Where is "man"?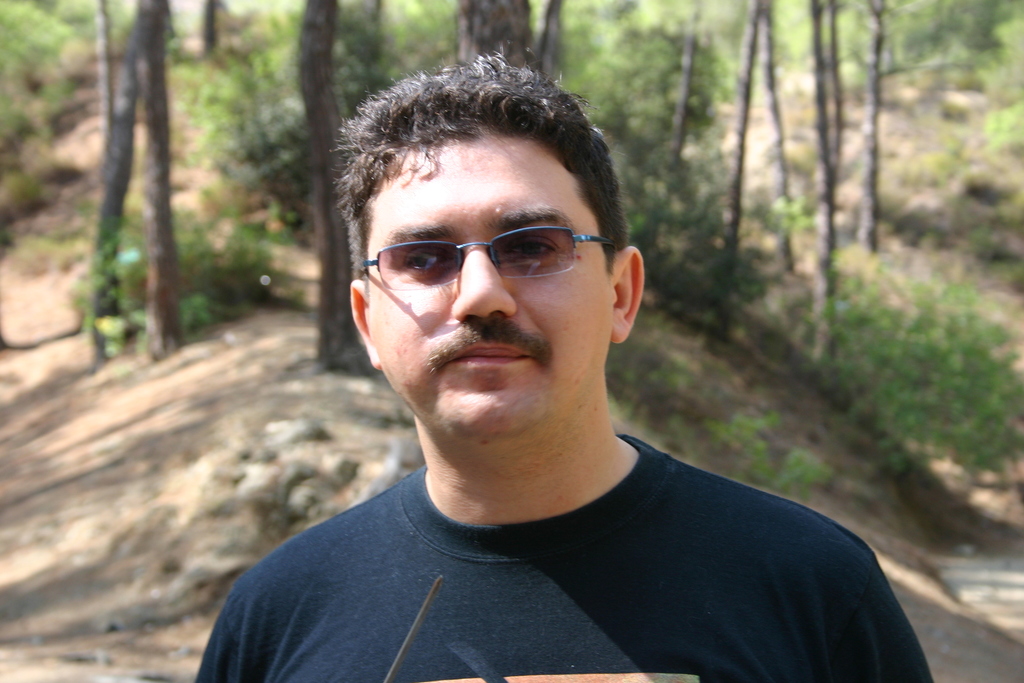
bbox=[195, 58, 933, 682].
